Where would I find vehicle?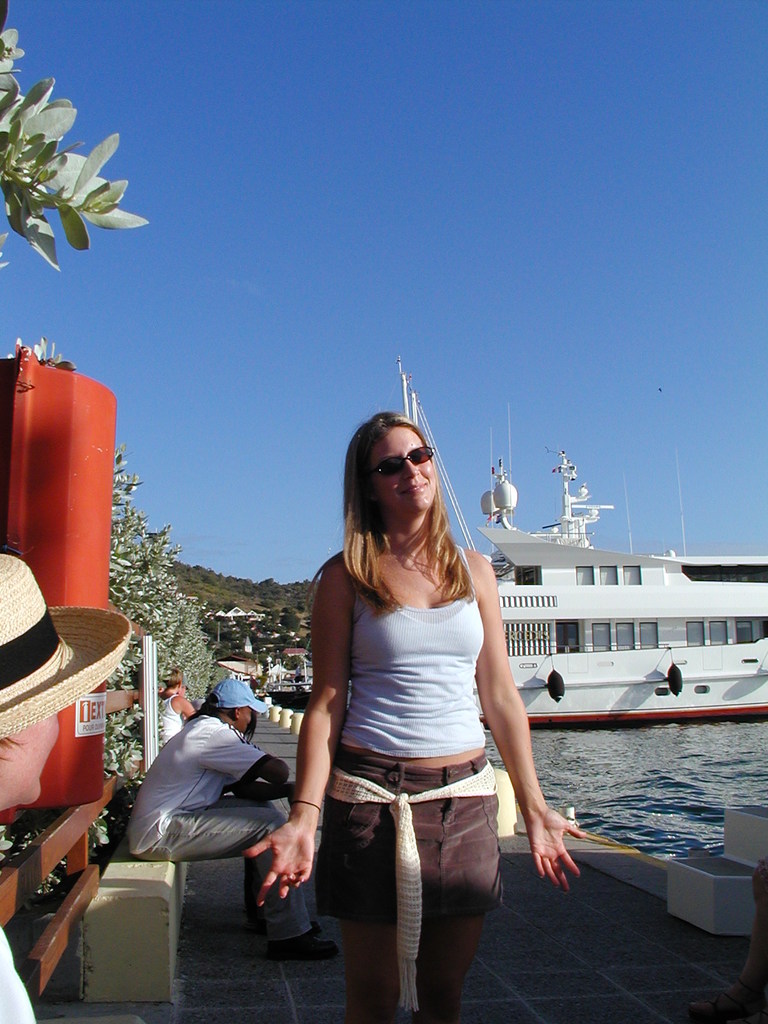
At [396,356,767,729].
